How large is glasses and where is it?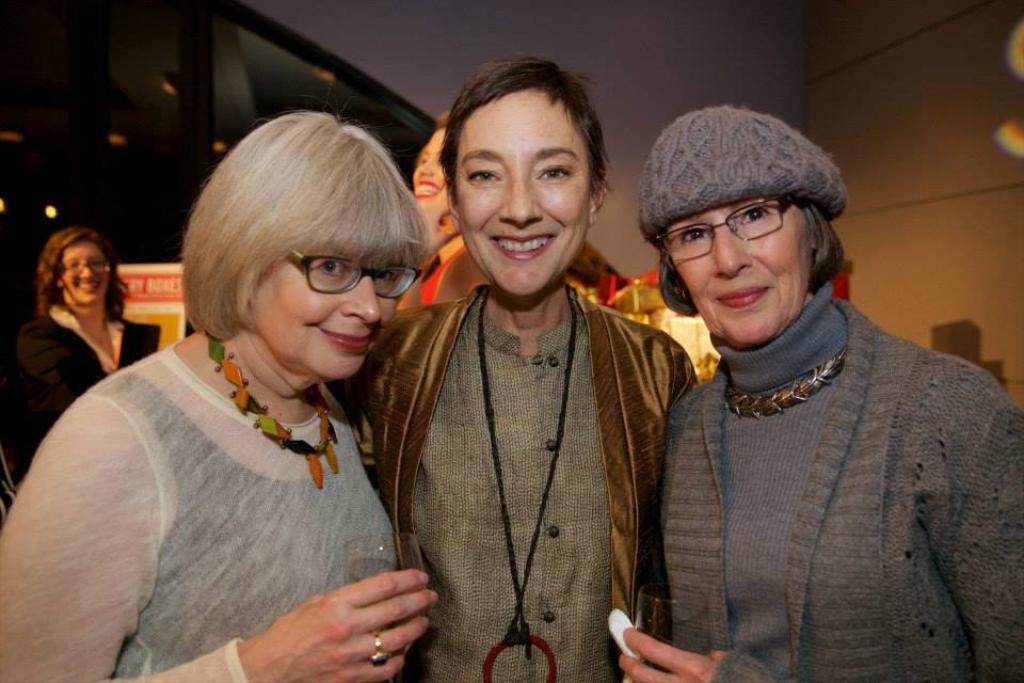
Bounding box: crop(55, 256, 111, 277).
